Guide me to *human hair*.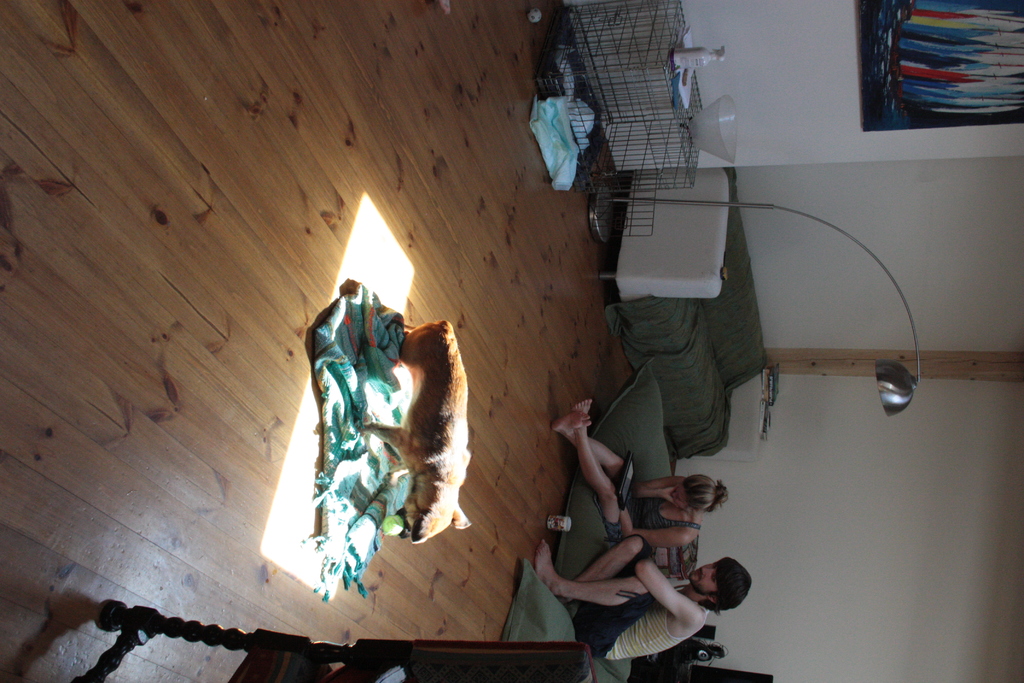
Guidance: <box>680,473,731,513</box>.
